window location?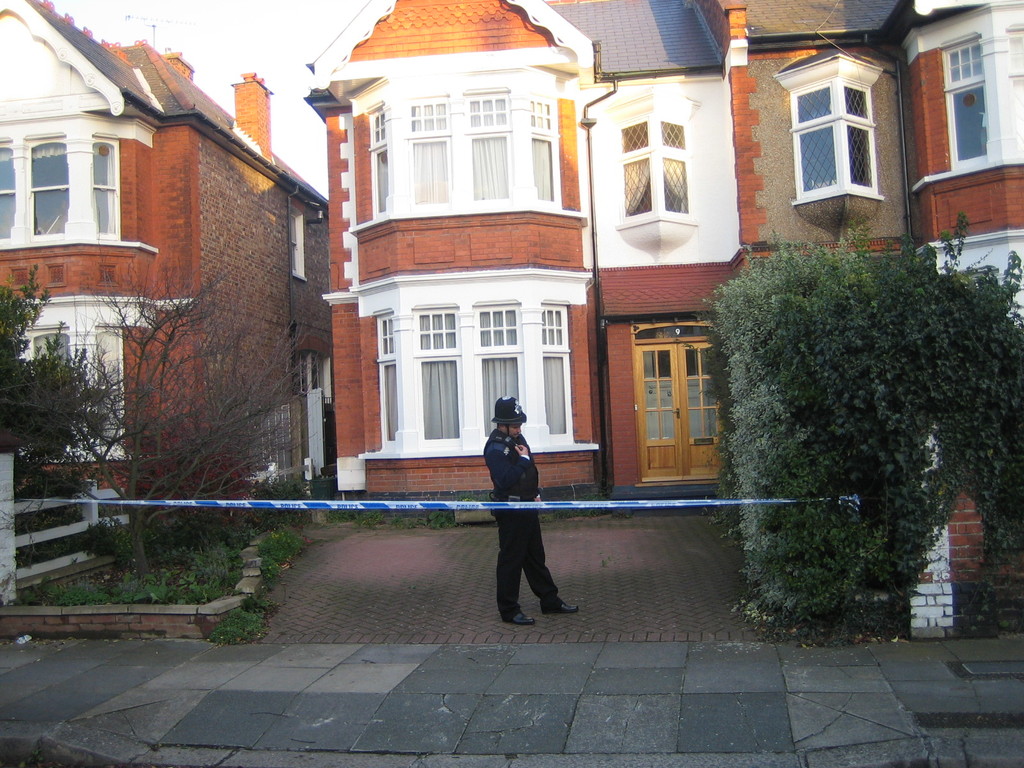
left=933, top=33, right=986, bottom=170
